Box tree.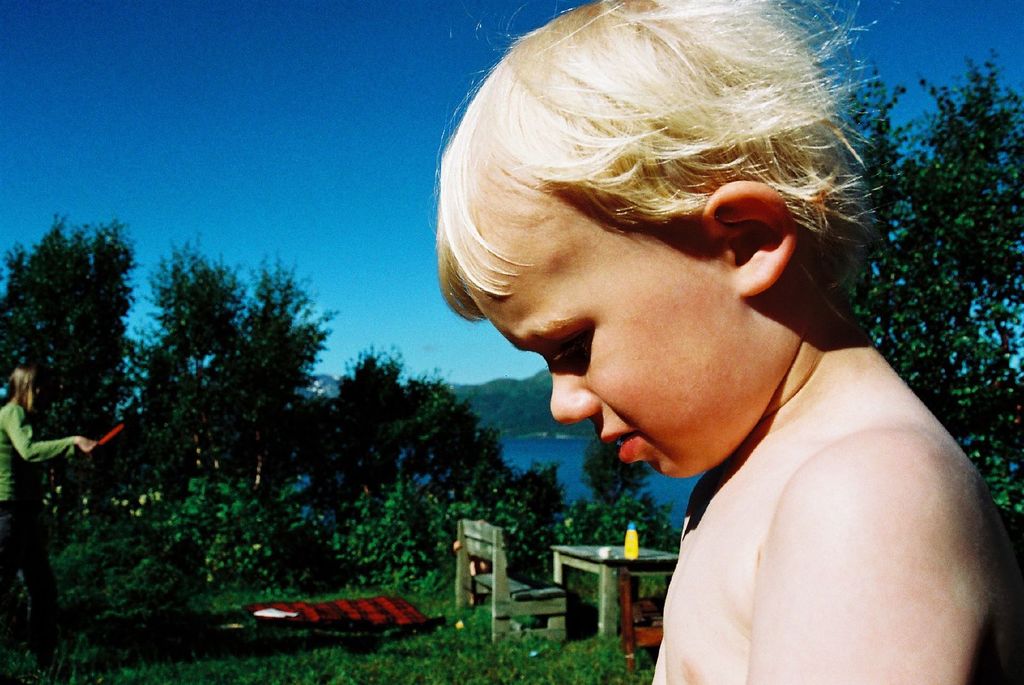
[11,196,134,434].
